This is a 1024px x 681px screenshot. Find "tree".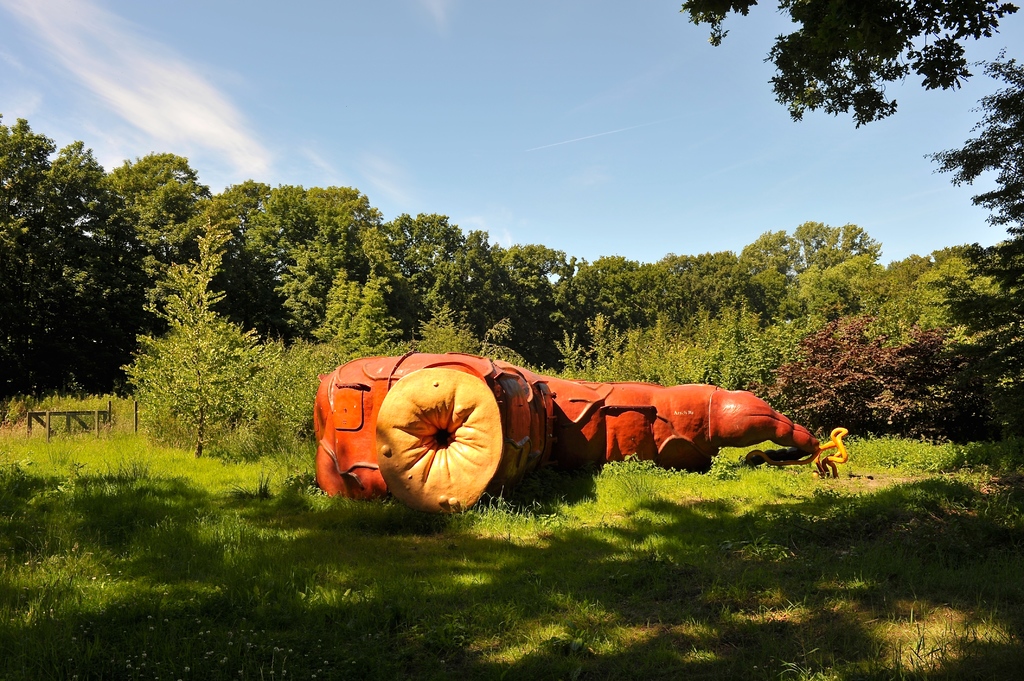
Bounding box: 677/0/1019/125.
